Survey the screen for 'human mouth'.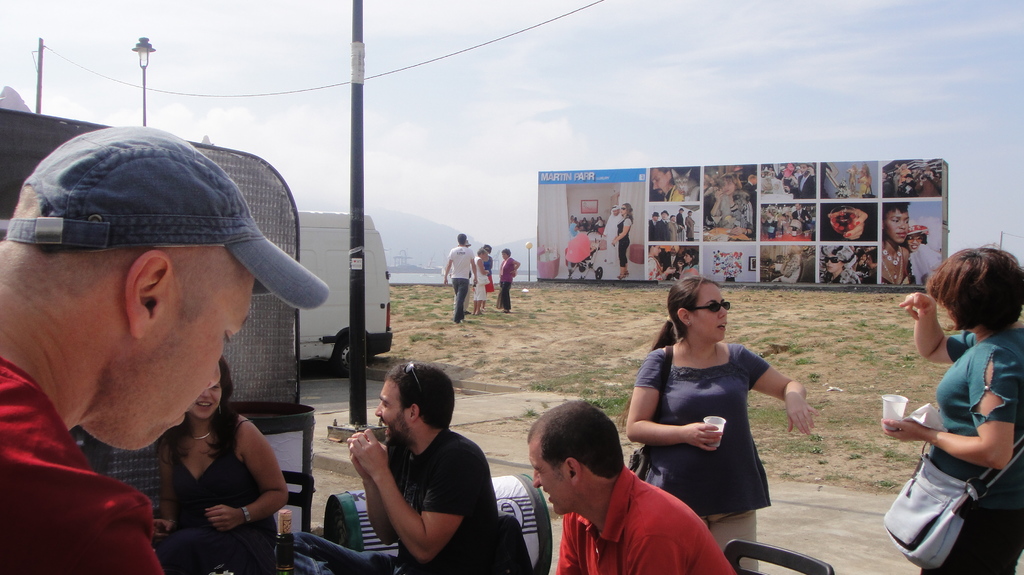
Survey found: <box>199,398,212,407</box>.
